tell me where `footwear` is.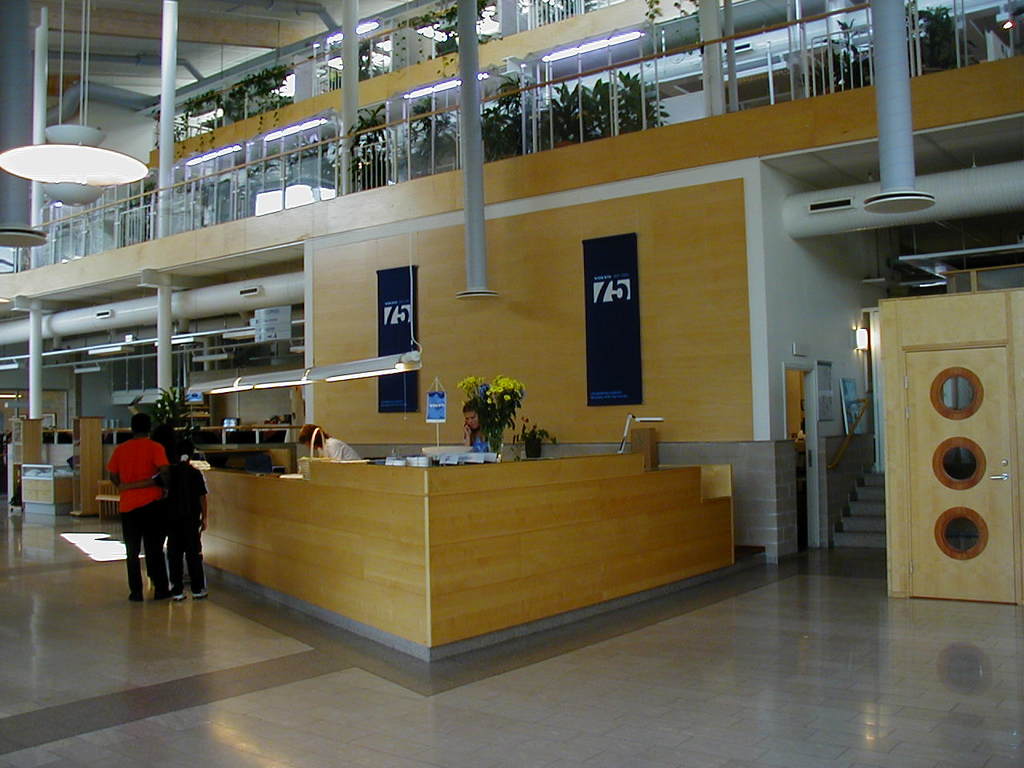
`footwear` is at [130, 593, 146, 602].
